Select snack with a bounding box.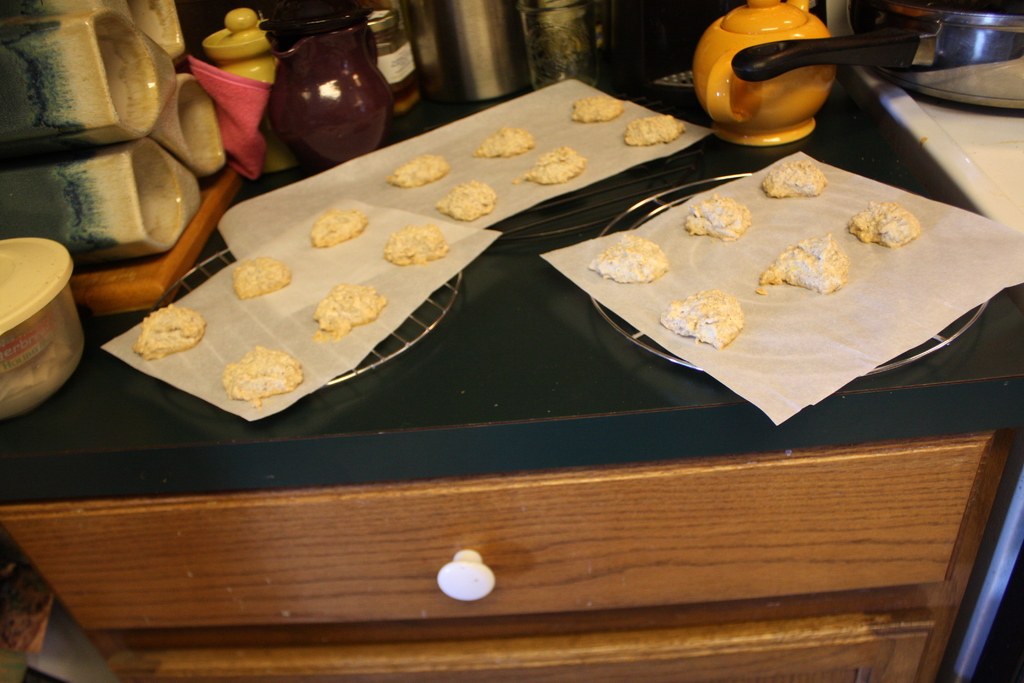
758 153 824 198.
